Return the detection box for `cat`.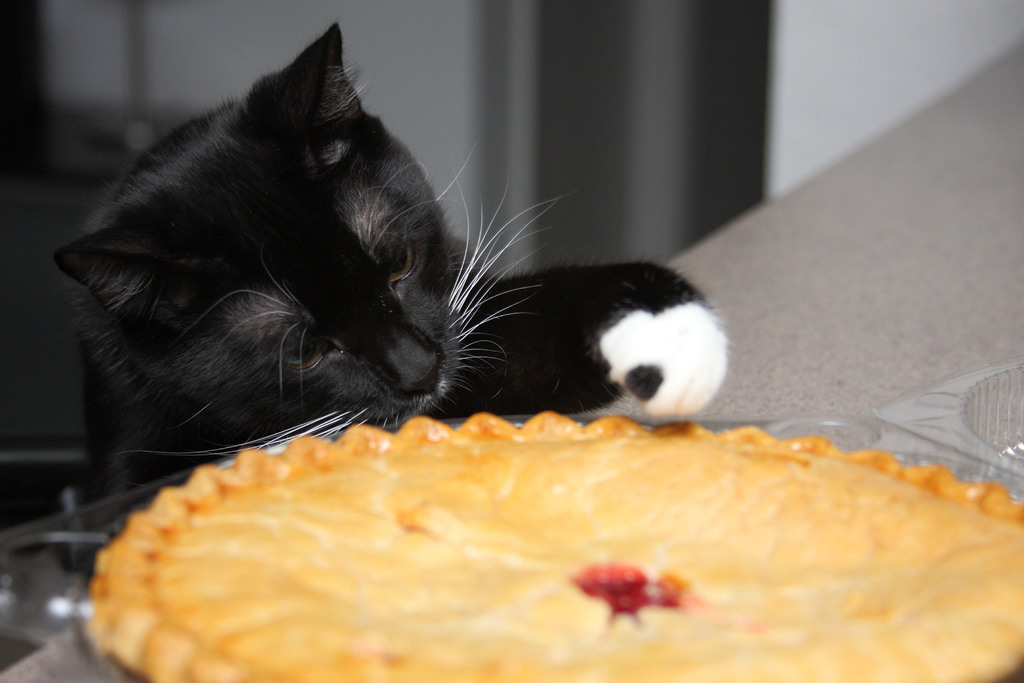
pyautogui.locateOnScreen(51, 19, 733, 538).
